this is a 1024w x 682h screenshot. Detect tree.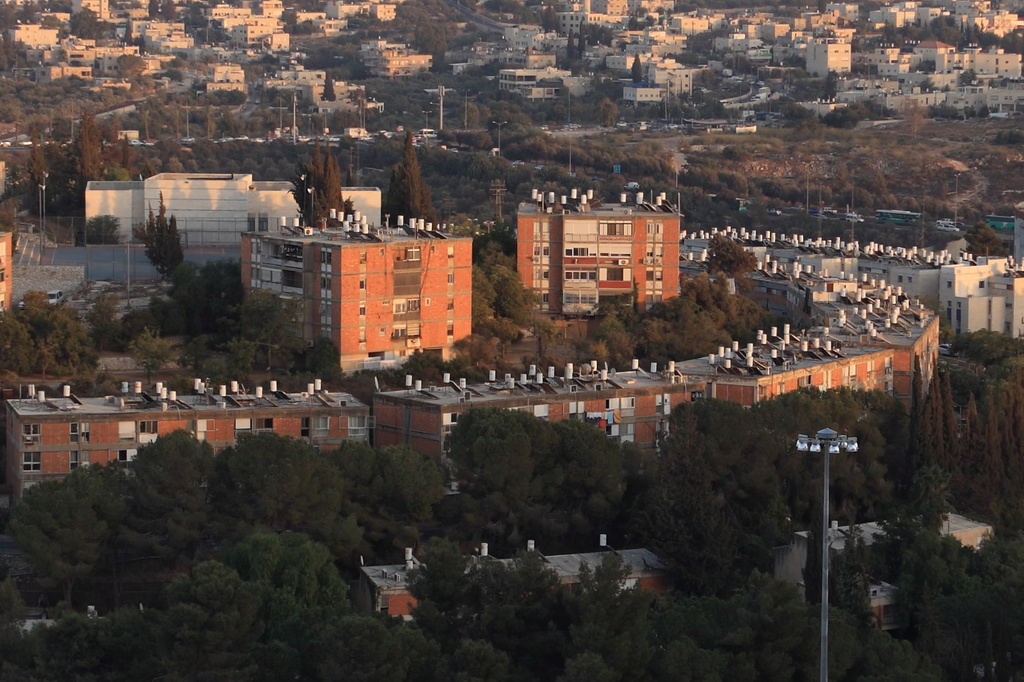
rect(1, 607, 111, 681).
